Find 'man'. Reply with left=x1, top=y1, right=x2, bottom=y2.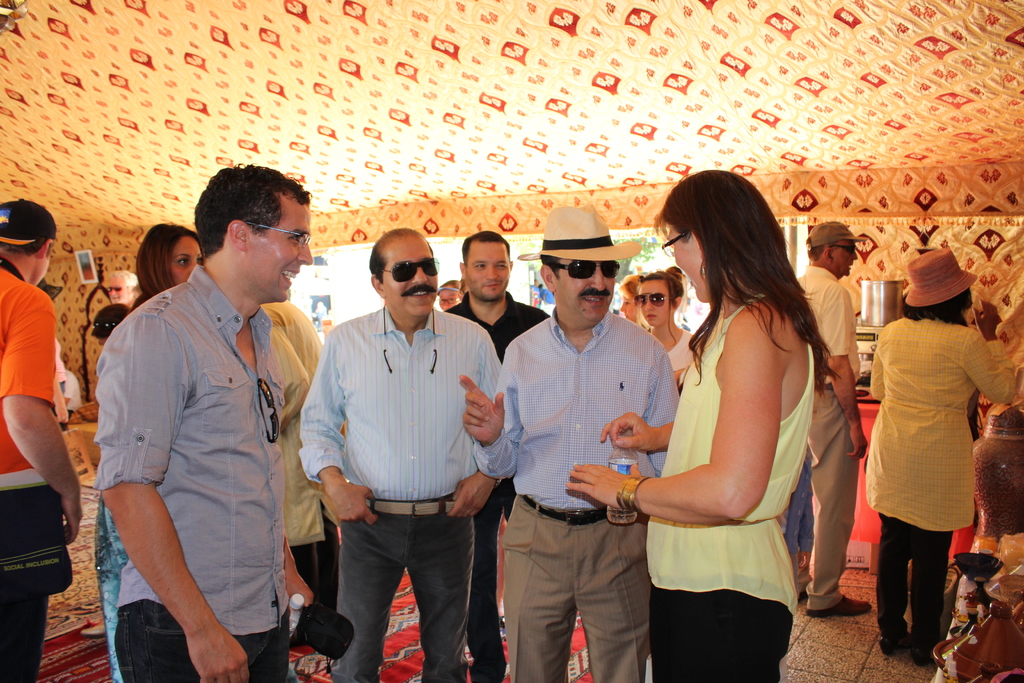
left=0, top=199, right=84, bottom=682.
